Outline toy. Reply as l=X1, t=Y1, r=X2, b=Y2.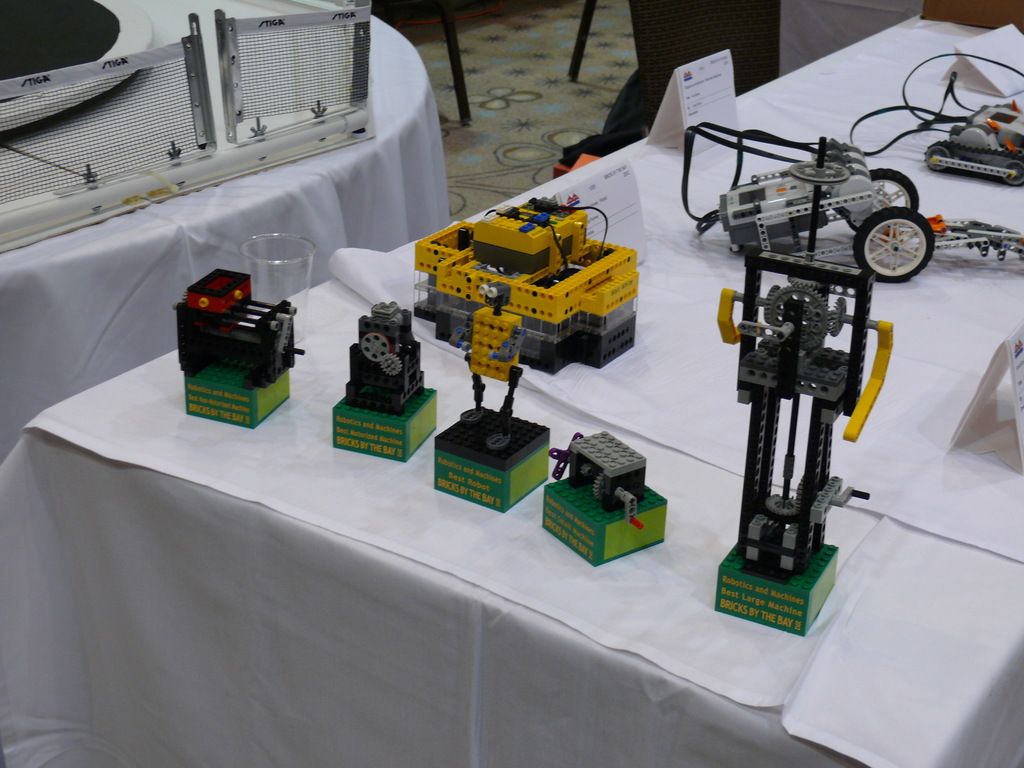
l=923, t=95, r=1023, b=186.
